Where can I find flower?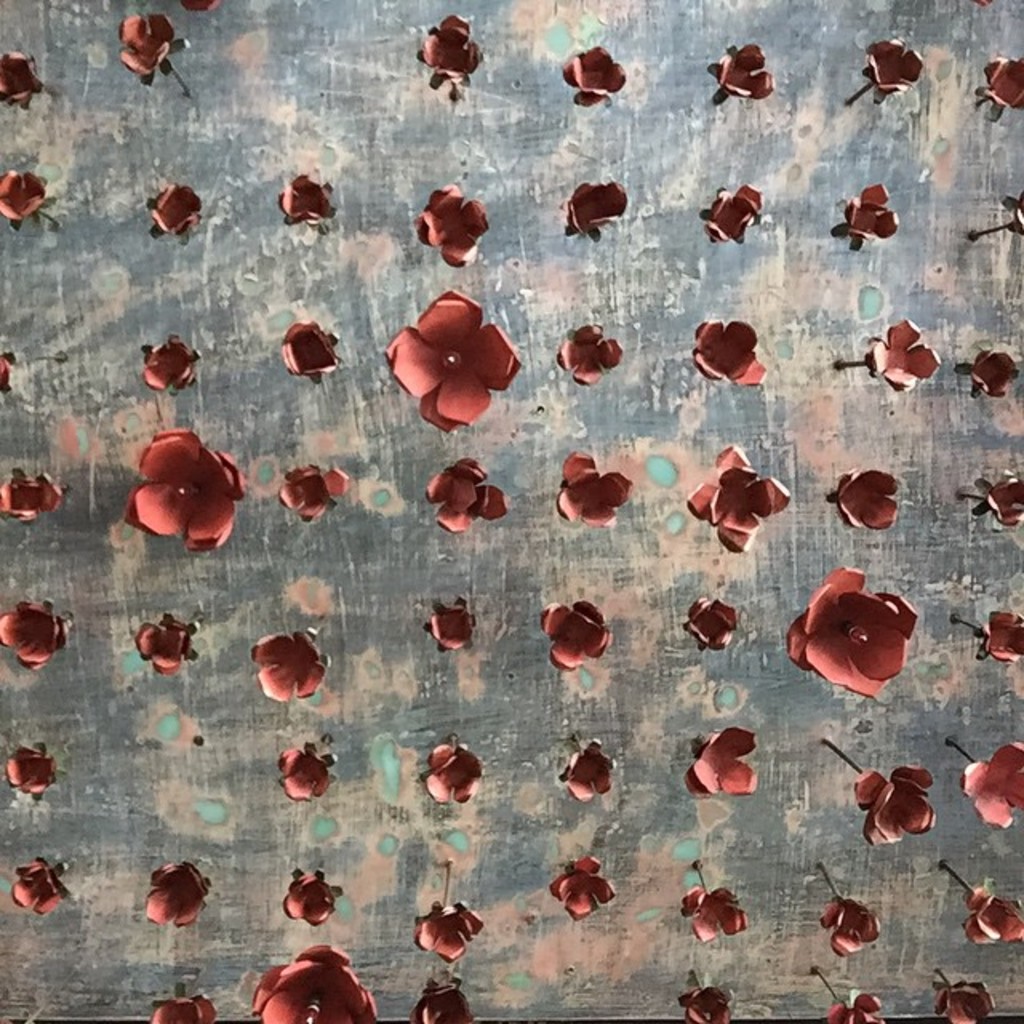
You can find it at {"x1": 683, "y1": 882, "x2": 746, "y2": 950}.
